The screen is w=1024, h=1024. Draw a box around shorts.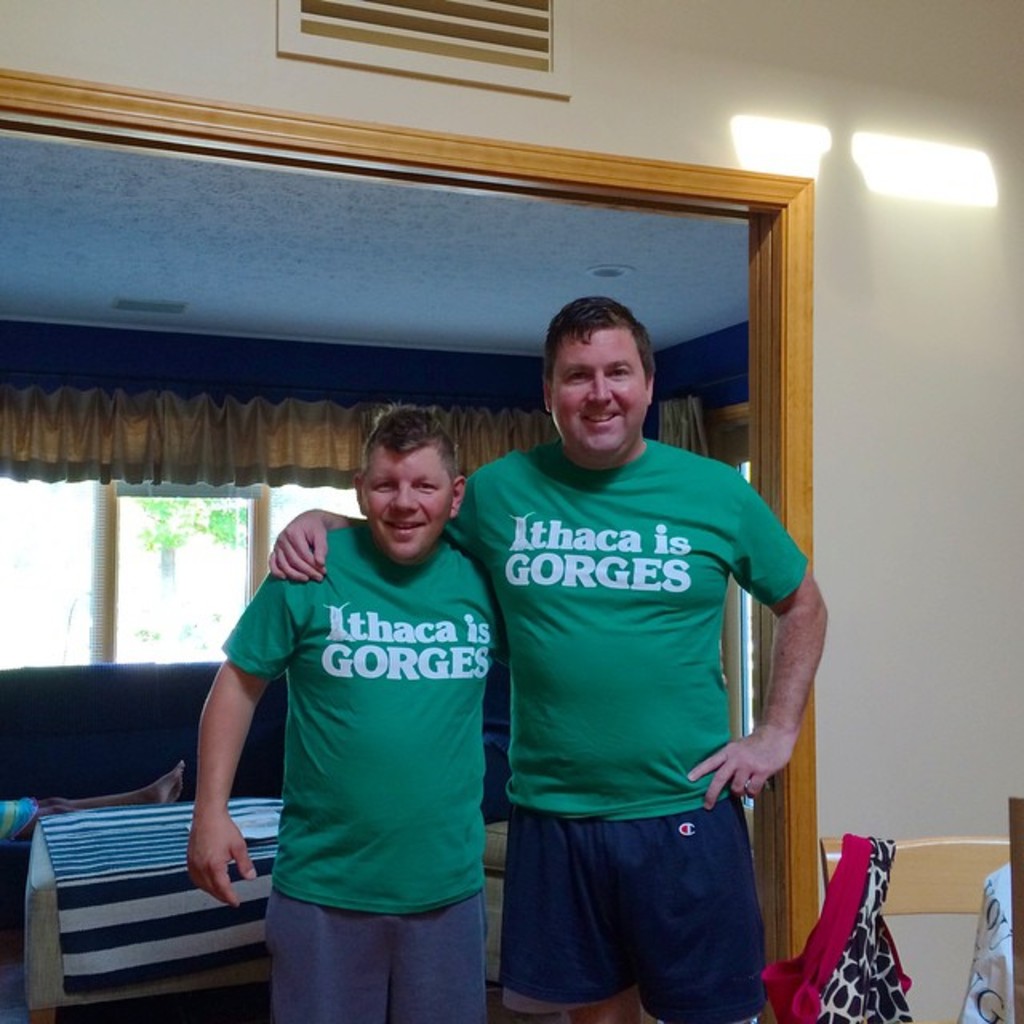
select_region(498, 792, 794, 984).
